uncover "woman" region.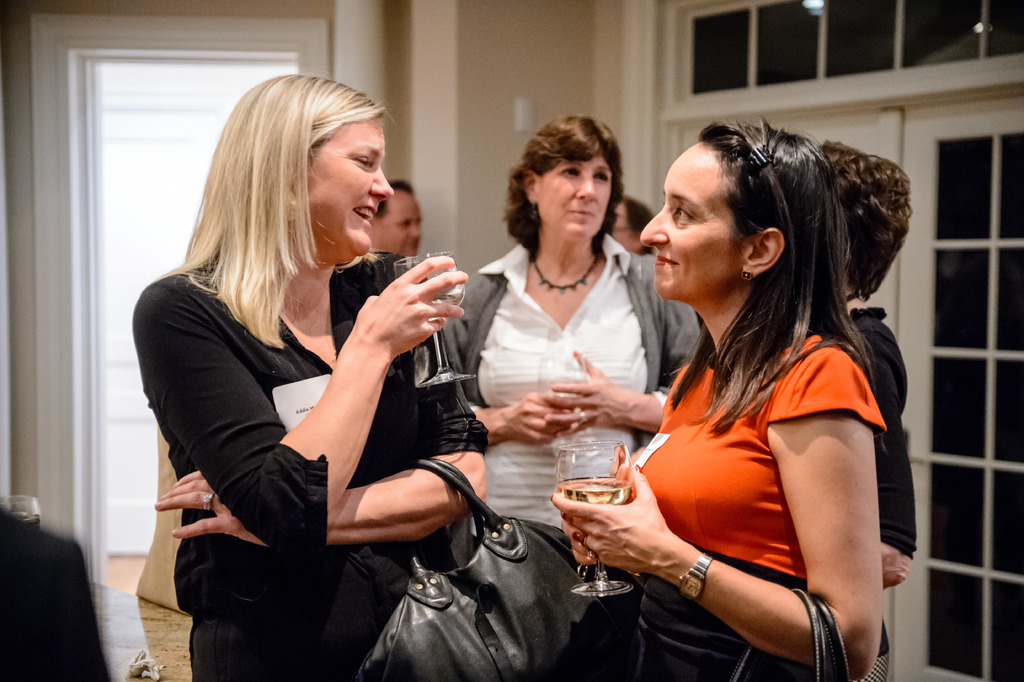
Uncovered: [left=813, top=138, right=914, bottom=681].
